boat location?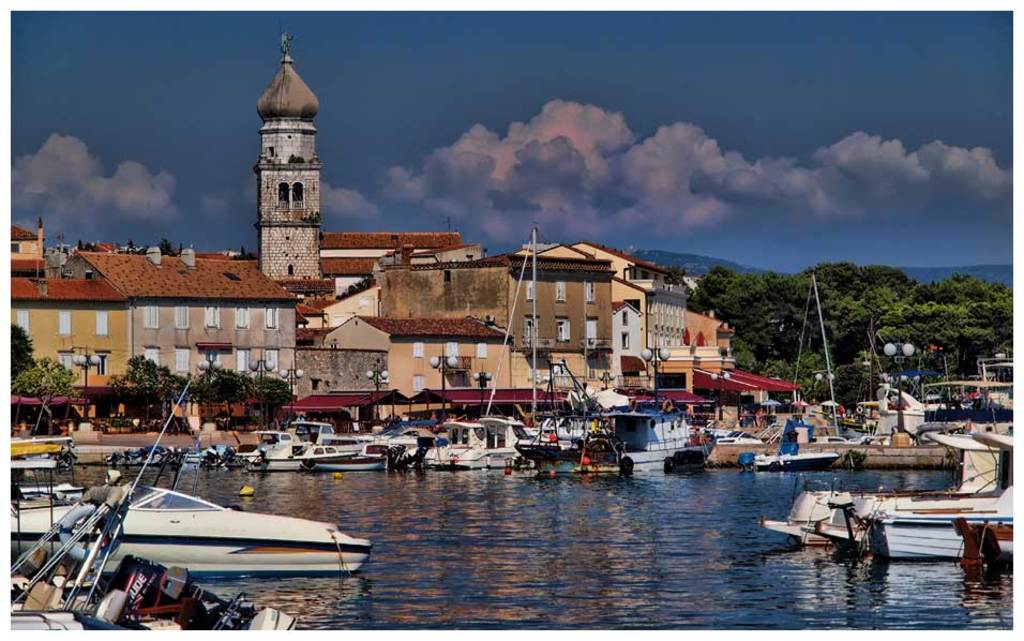
pyautogui.locateOnScreen(54, 473, 376, 593)
